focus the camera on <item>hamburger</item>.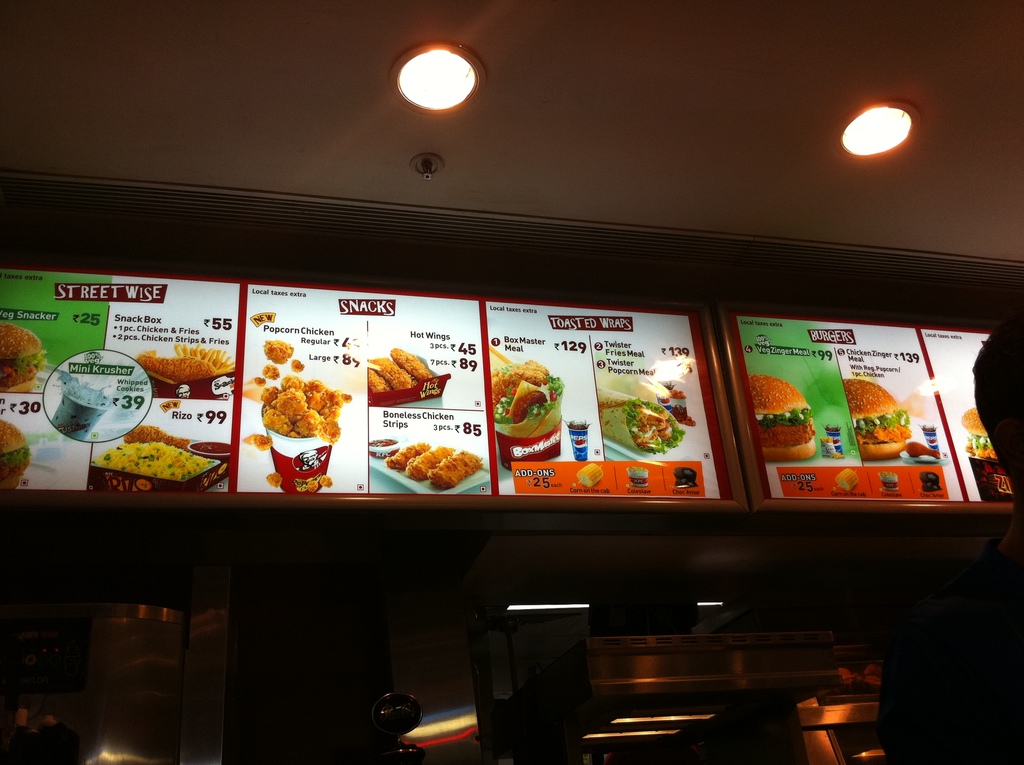
Focus region: {"x1": 844, "y1": 379, "x2": 904, "y2": 458}.
